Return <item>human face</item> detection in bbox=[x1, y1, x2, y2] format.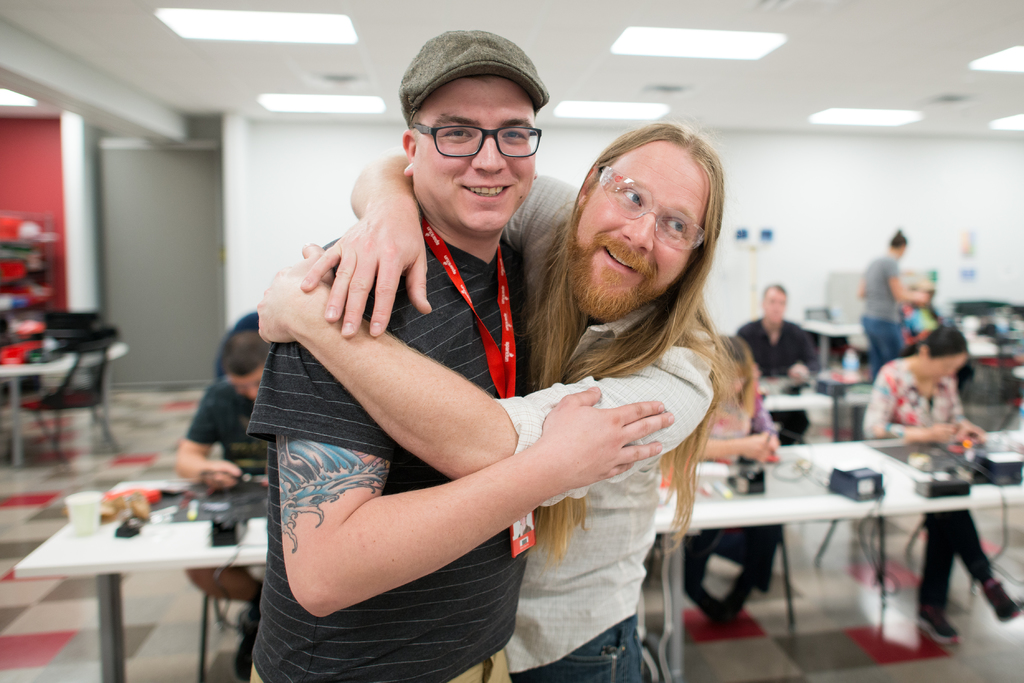
bbox=[764, 287, 783, 320].
